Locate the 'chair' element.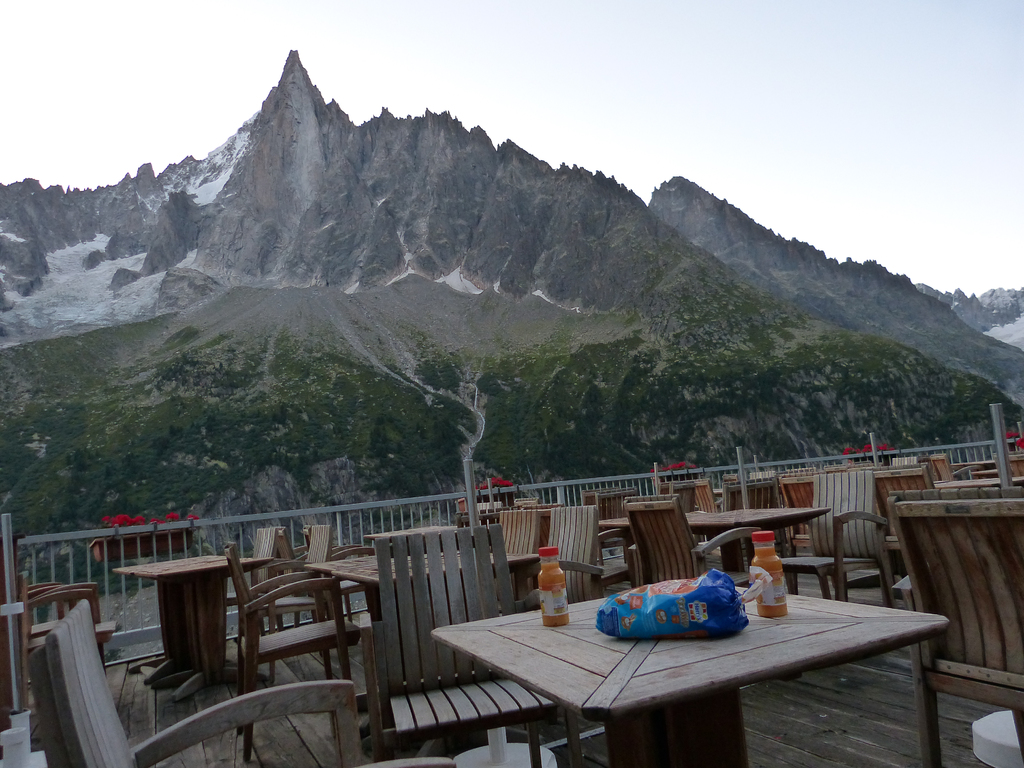
Element bbox: box(12, 561, 79, 659).
